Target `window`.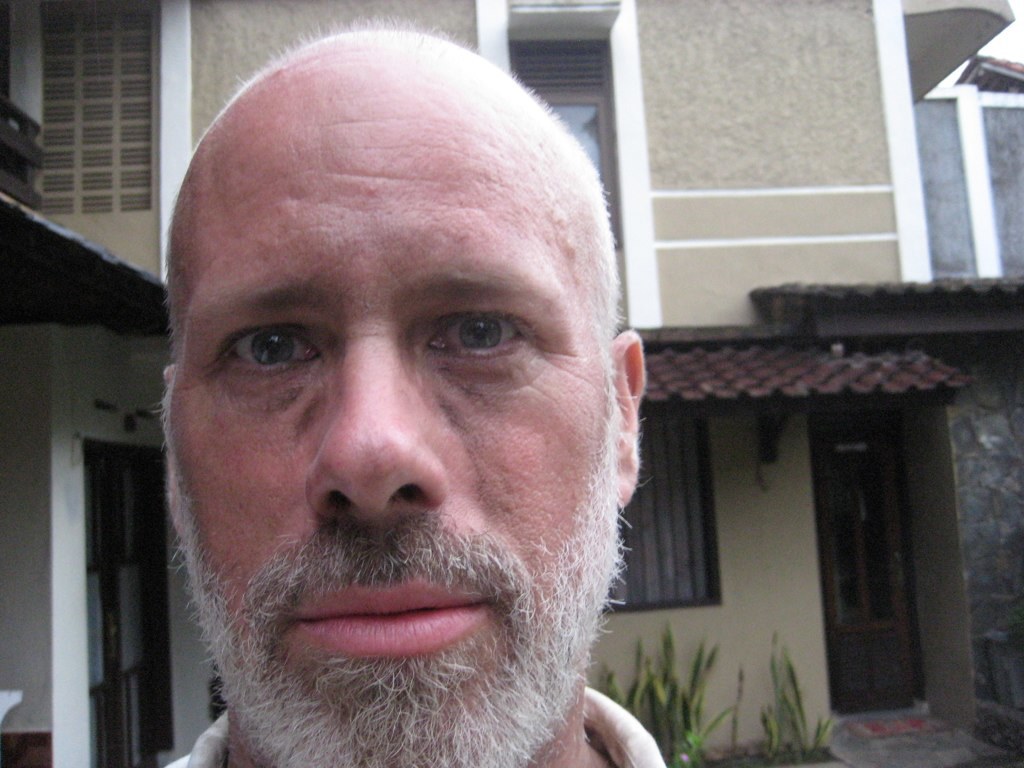
Target region: left=503, top=41, right=617, bottom=245.
